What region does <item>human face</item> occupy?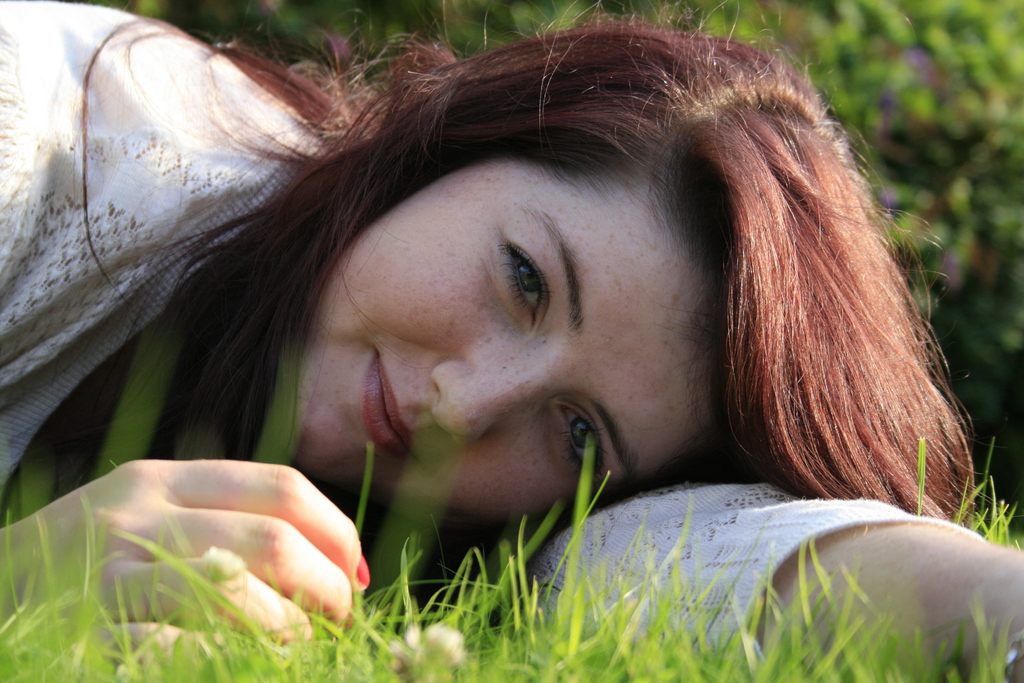
bbox(298, 151, 705, 524).
